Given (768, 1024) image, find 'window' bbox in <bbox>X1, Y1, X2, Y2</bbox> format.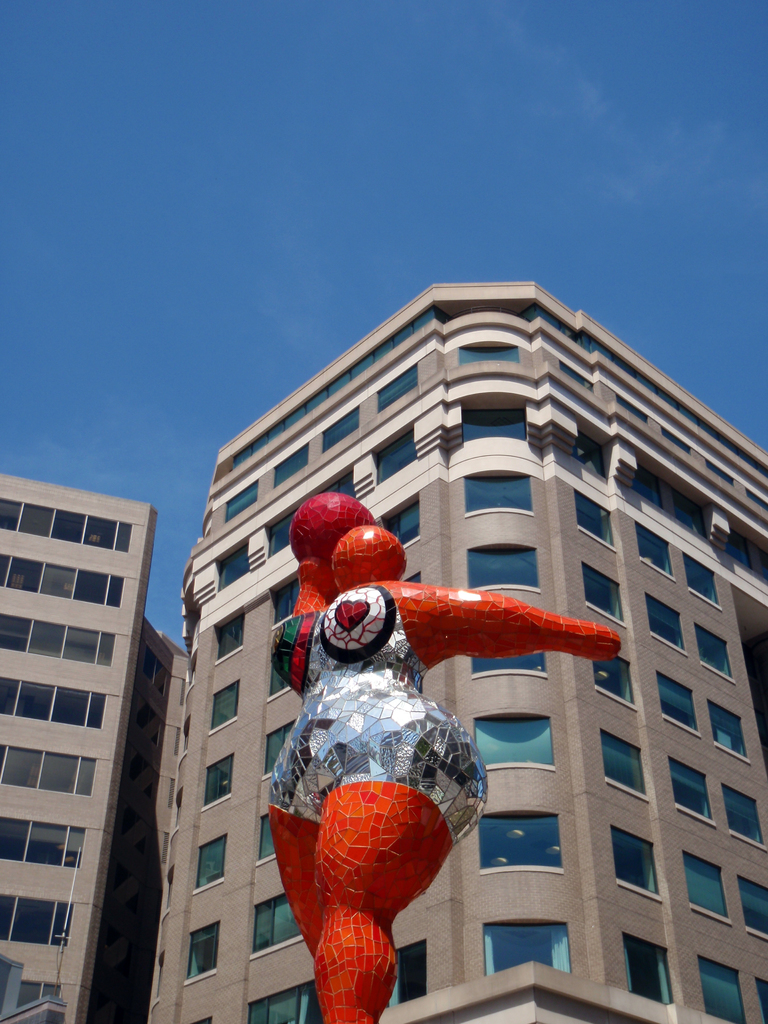
<bbox>630, 512, 677, 579</bbox>.
